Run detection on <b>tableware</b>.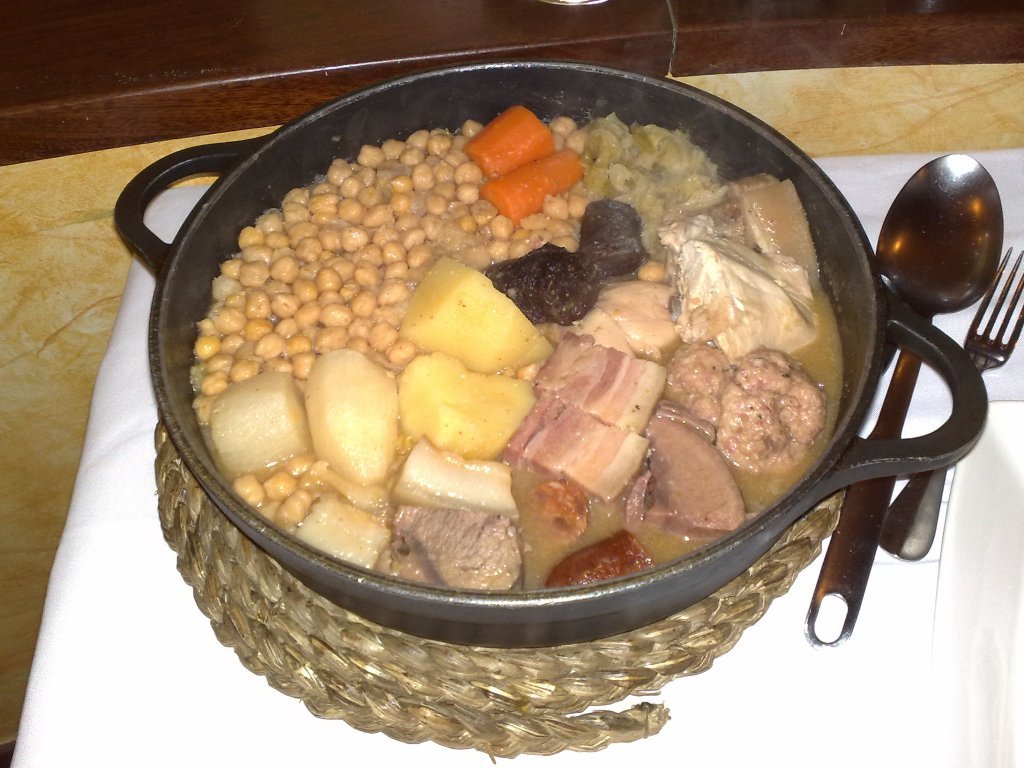
Result: bbox(803, 152, 1009, 649).
